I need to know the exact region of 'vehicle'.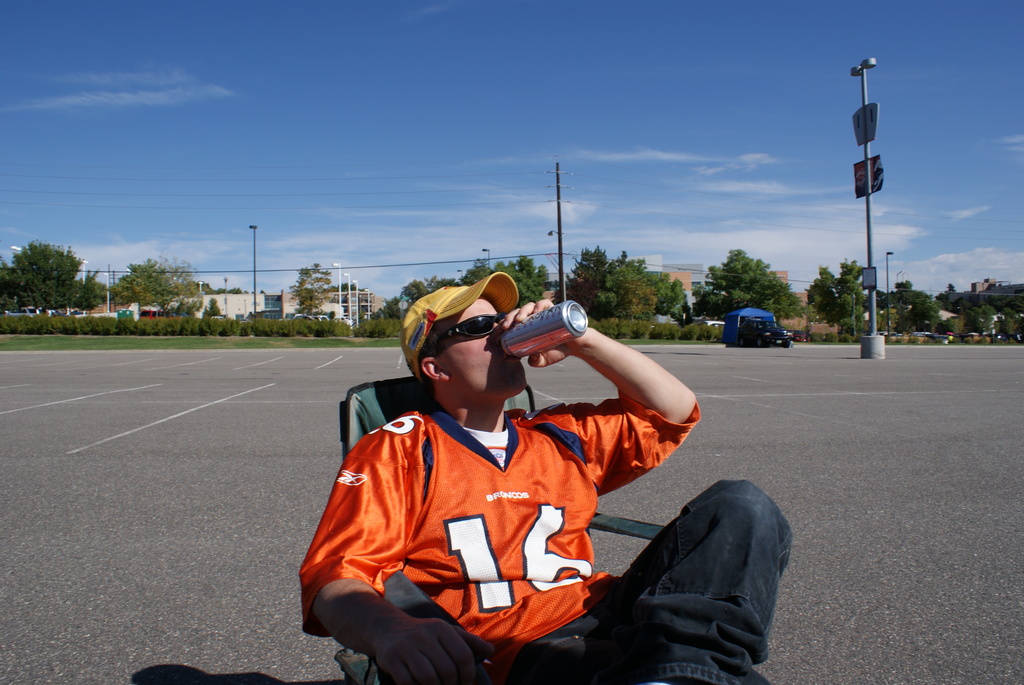
Region: box(133, 307, 186, 319).
